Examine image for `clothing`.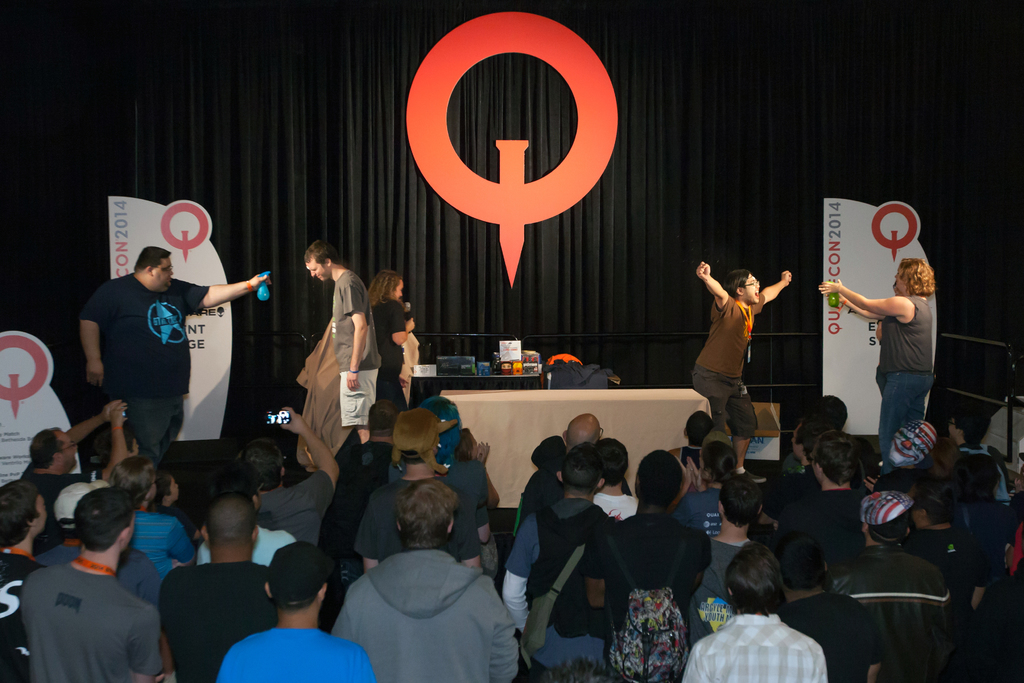
Examination result: (10, 553, 170, 682).
